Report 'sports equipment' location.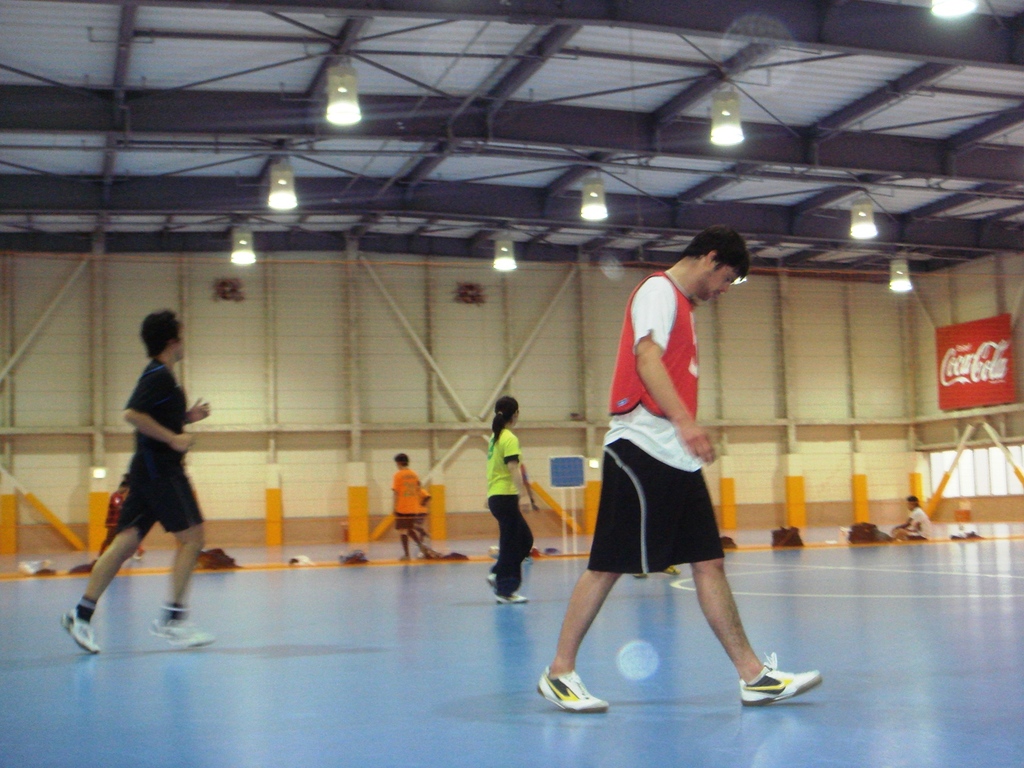
Report: [left=740, top=651, right=820, bottom=709].
